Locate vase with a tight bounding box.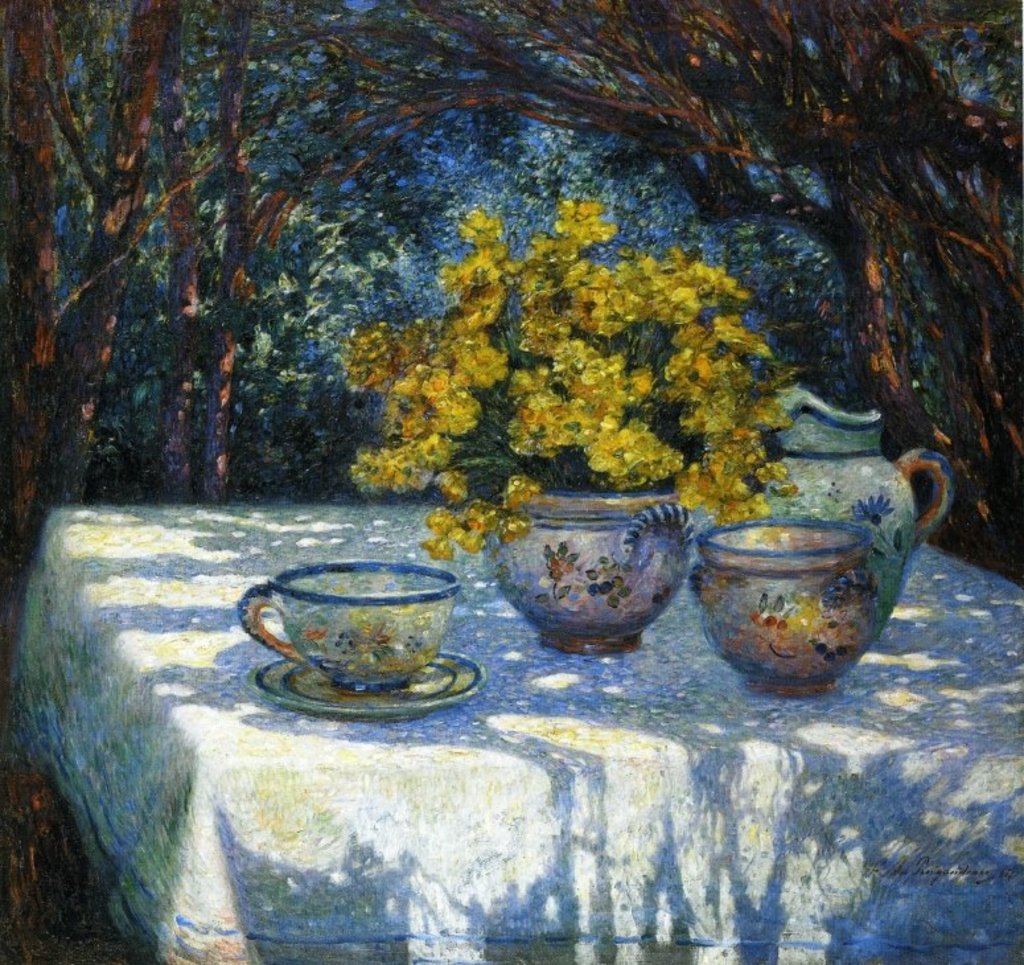
<box>757,379,955,624</box>.
